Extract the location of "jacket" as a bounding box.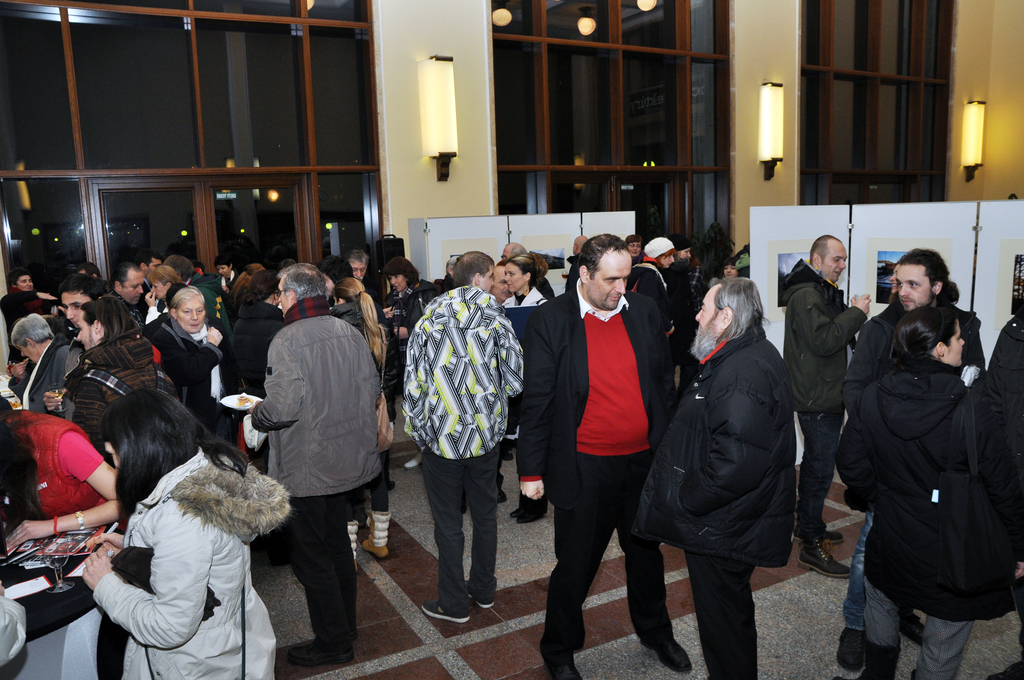
(left=830, top=359, right=1007, bottom=622).
